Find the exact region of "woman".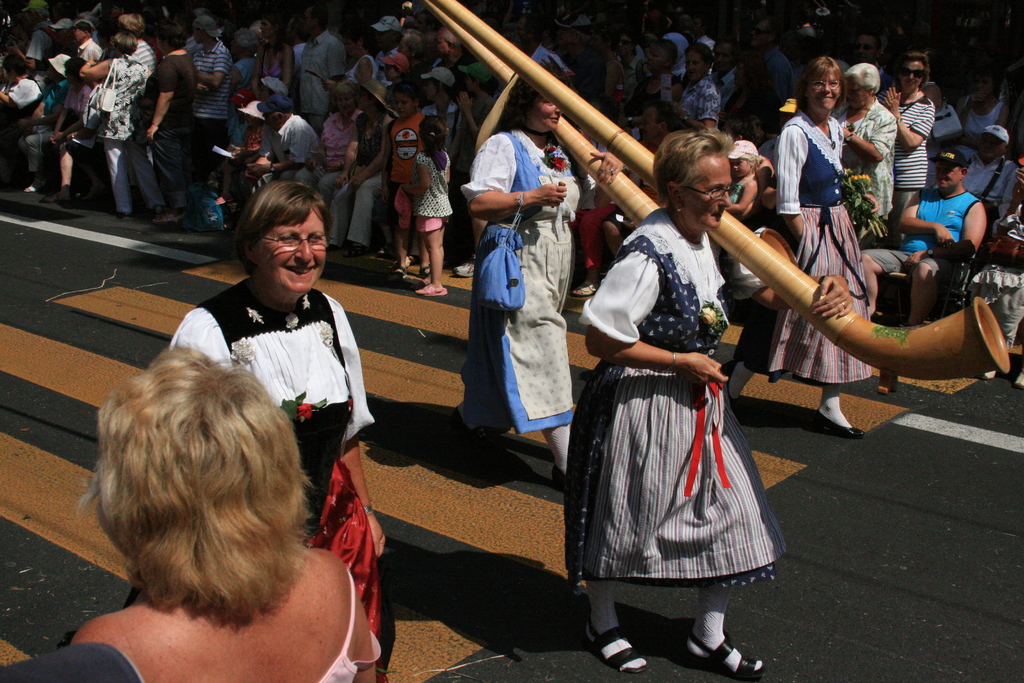
Exact region: bbox=[0, 47, 39, 190].
